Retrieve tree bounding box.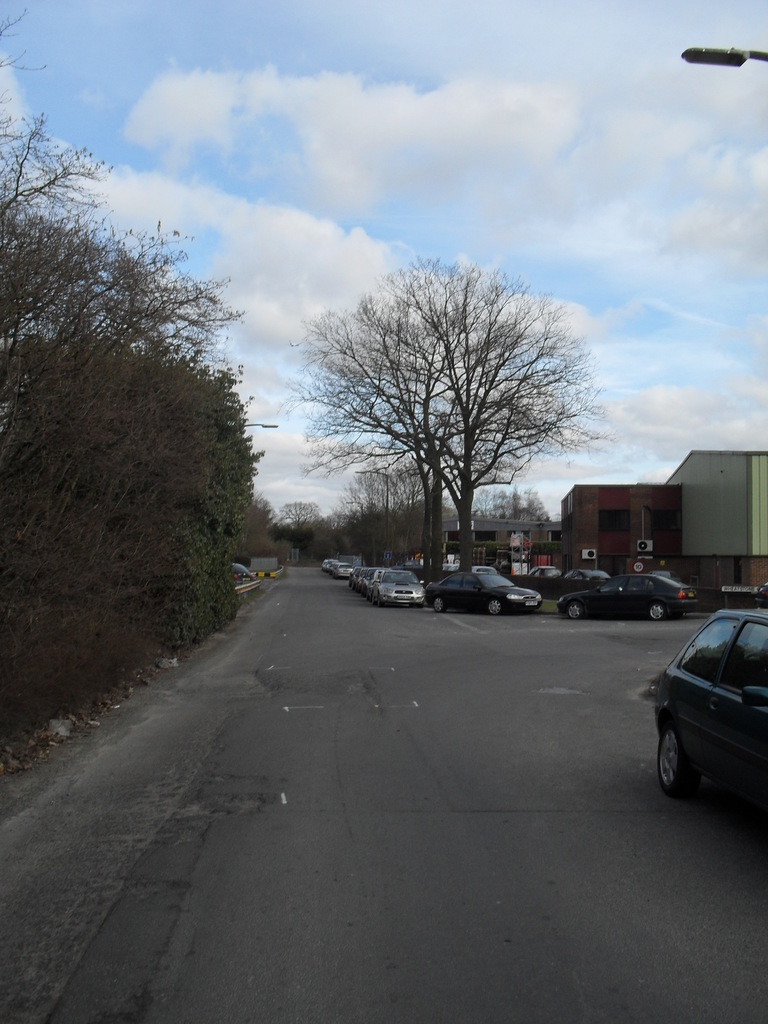
Bounding box: 472/480/551/522.
